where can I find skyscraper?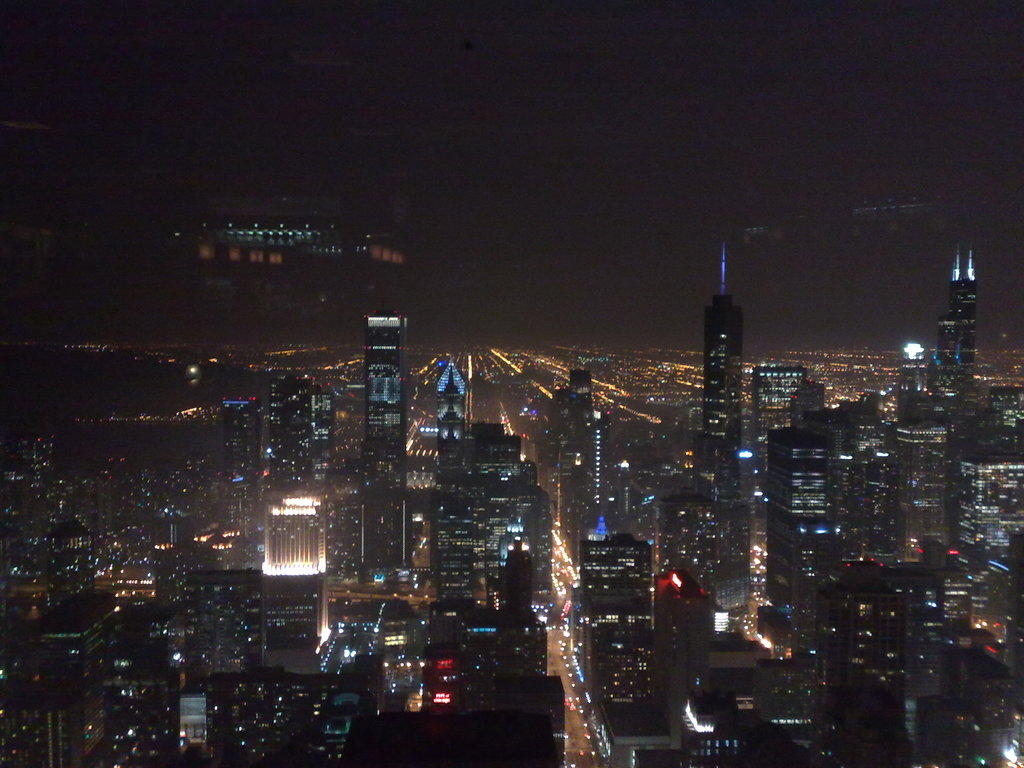
You can find it at bbox(420, 355, 473, 600).
